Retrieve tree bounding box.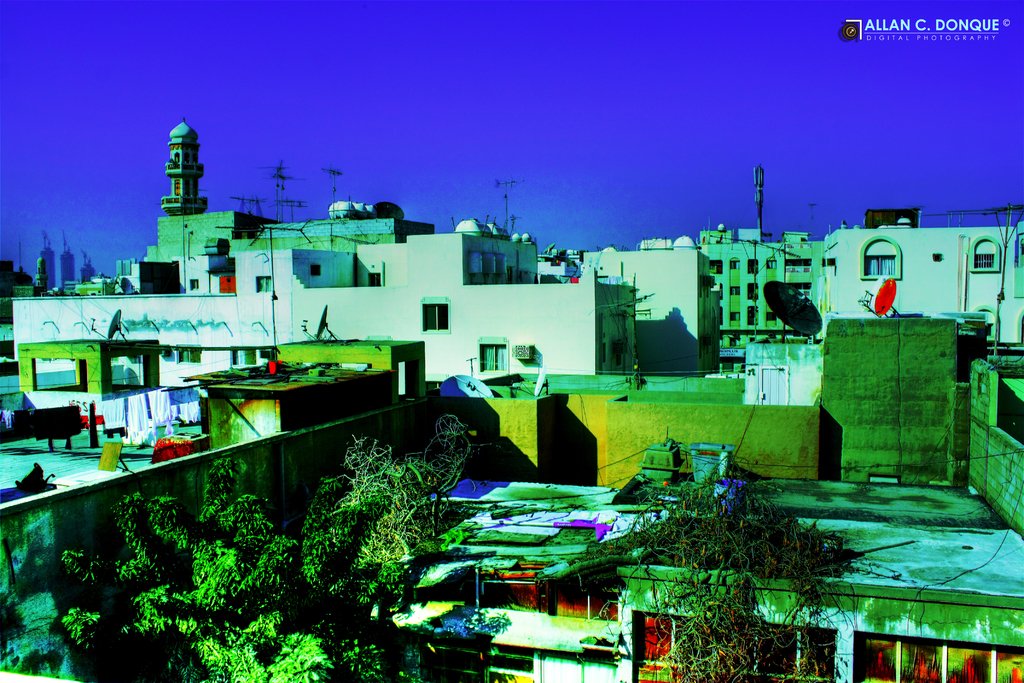
Bounding box: [297,431,423,682].
